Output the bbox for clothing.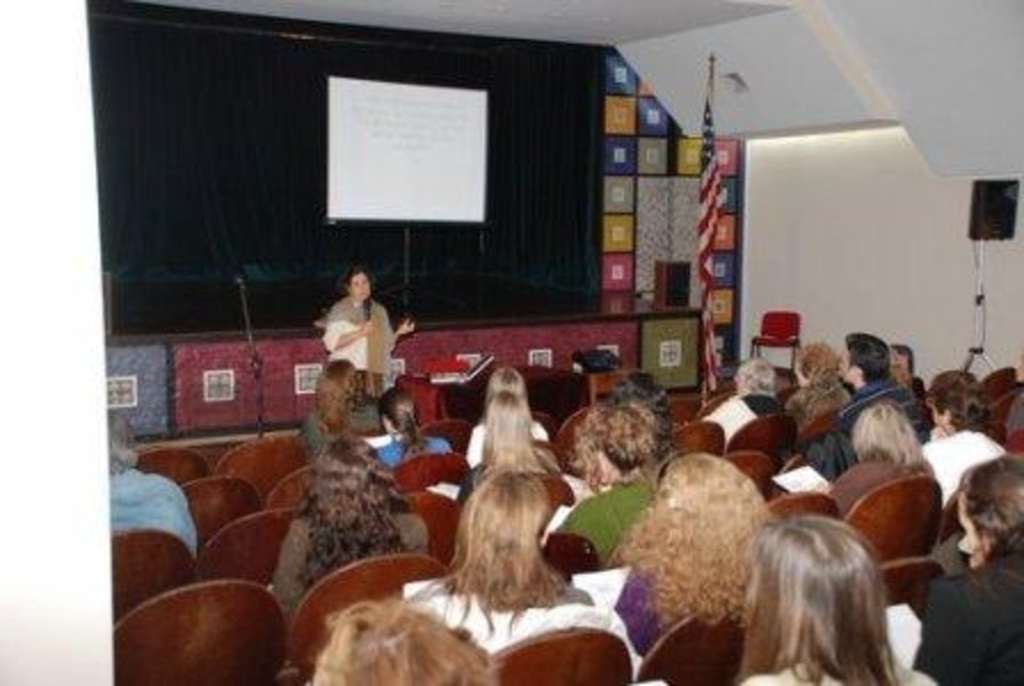
{"left": 375, "top": 430, "right": 455, "bottom": 466}.
